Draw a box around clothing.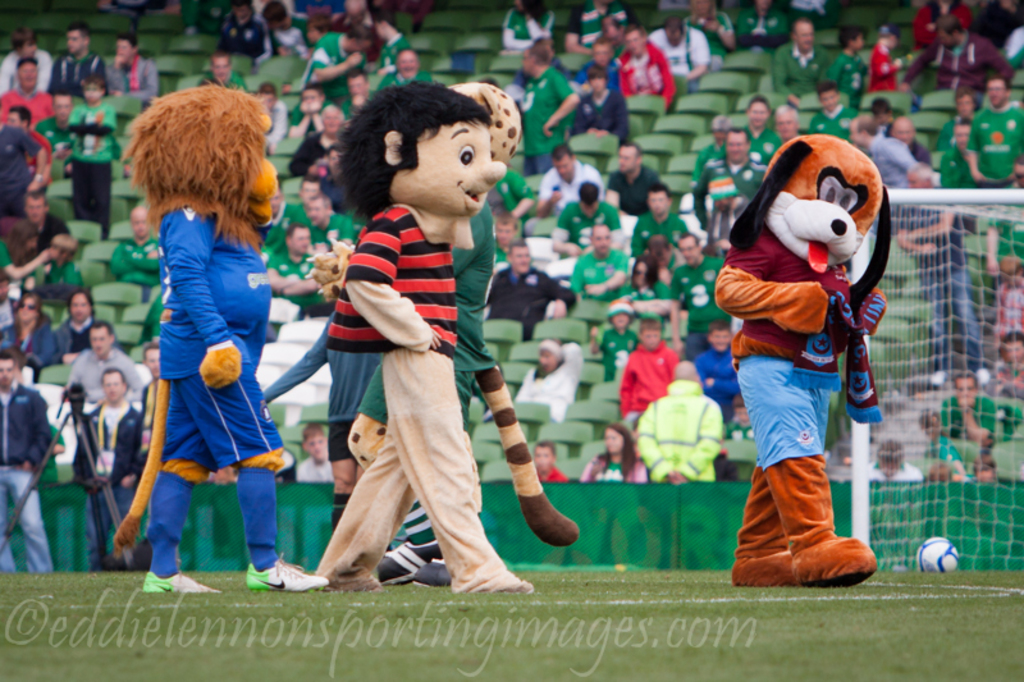
x1=969 y1=105 x2=1023 y2=184.
